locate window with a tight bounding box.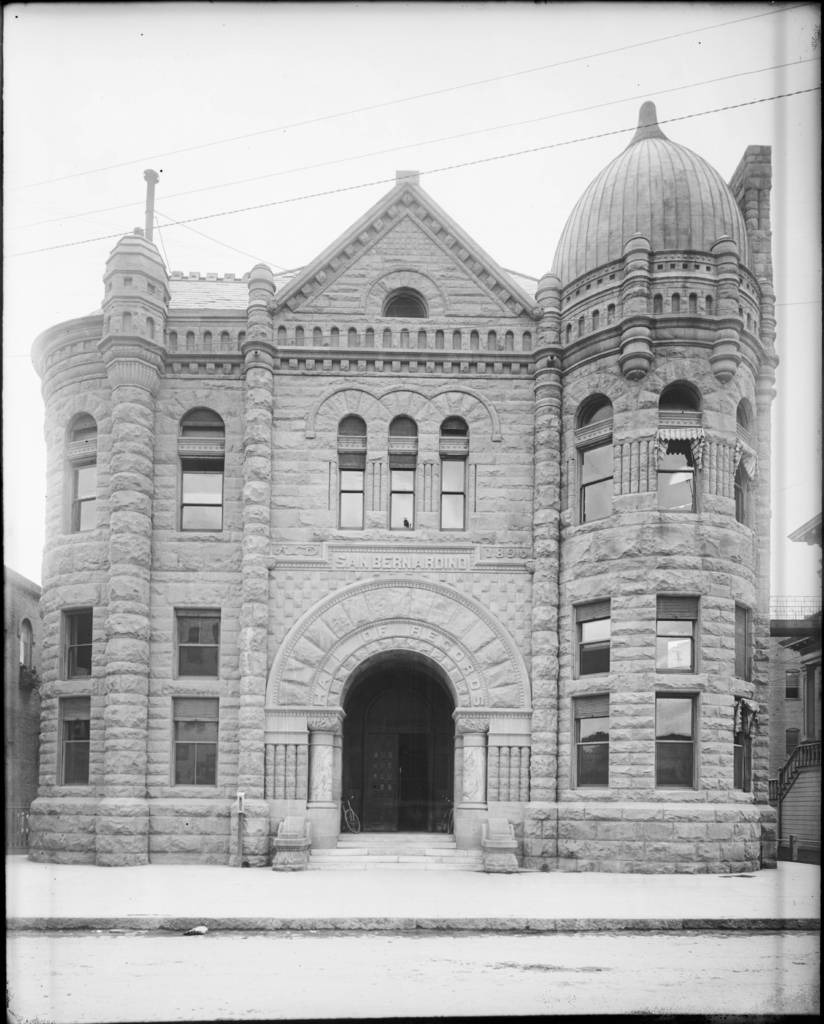
<box>439,458,471,531</box>.
